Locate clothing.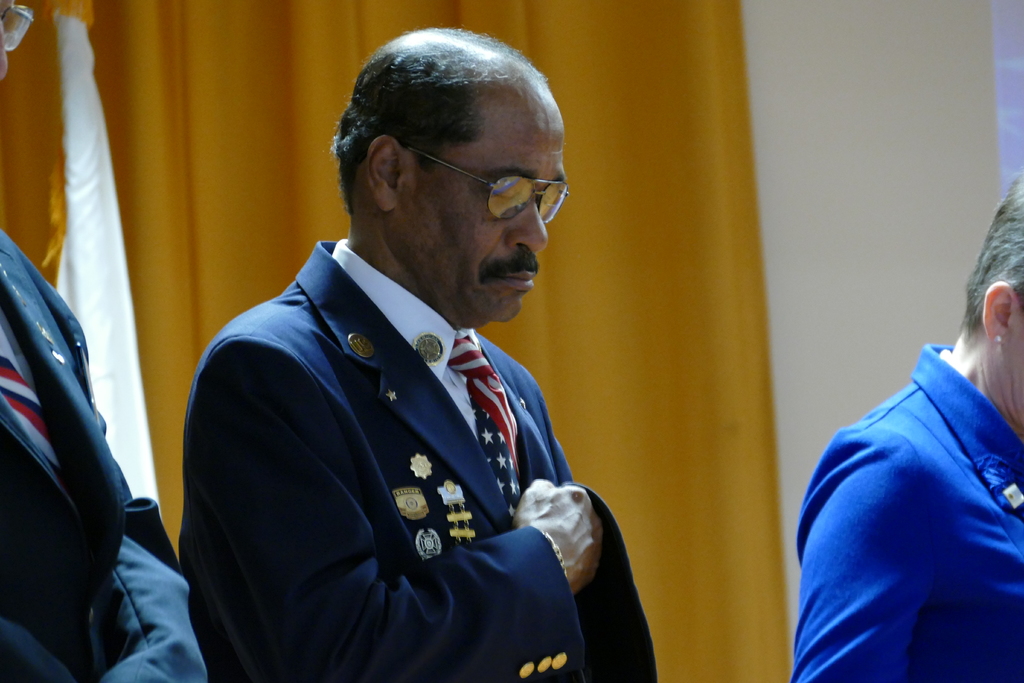
Bounding box: 4, 6, 219, 682.
